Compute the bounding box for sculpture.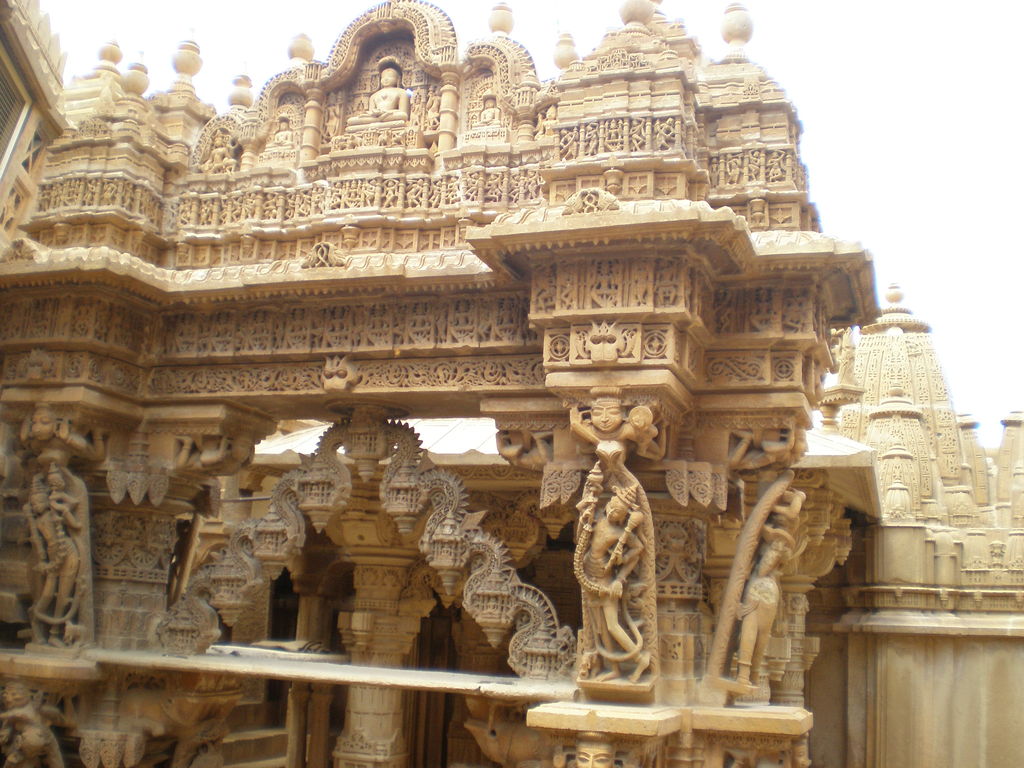
Rect(176, 178, 547, 228).
